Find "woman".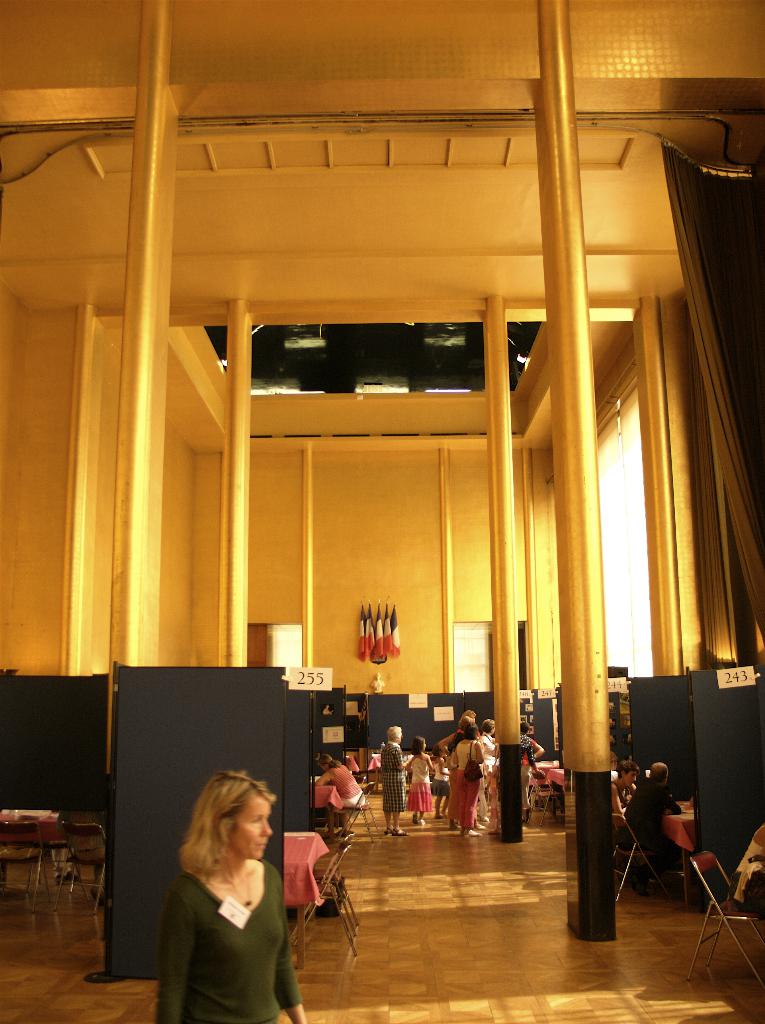
bbox=(611, 762, 637, 829).
